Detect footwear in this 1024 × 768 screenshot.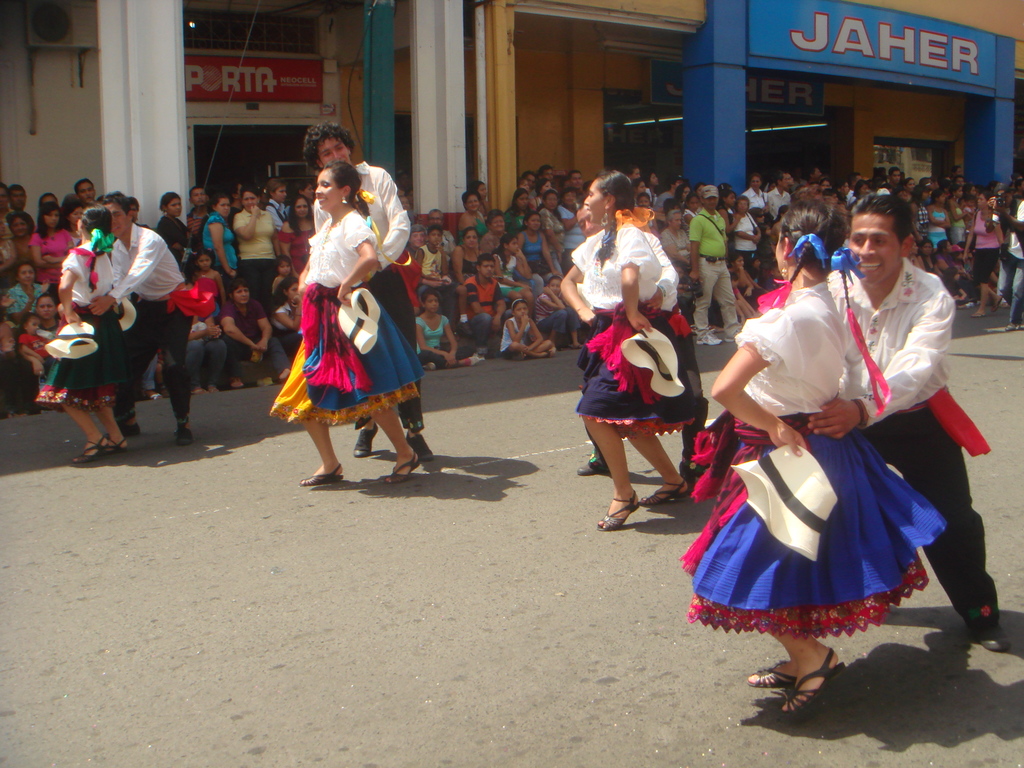
Detection: pyautogui.locateOnScreen(596, 487, 636, 529).
